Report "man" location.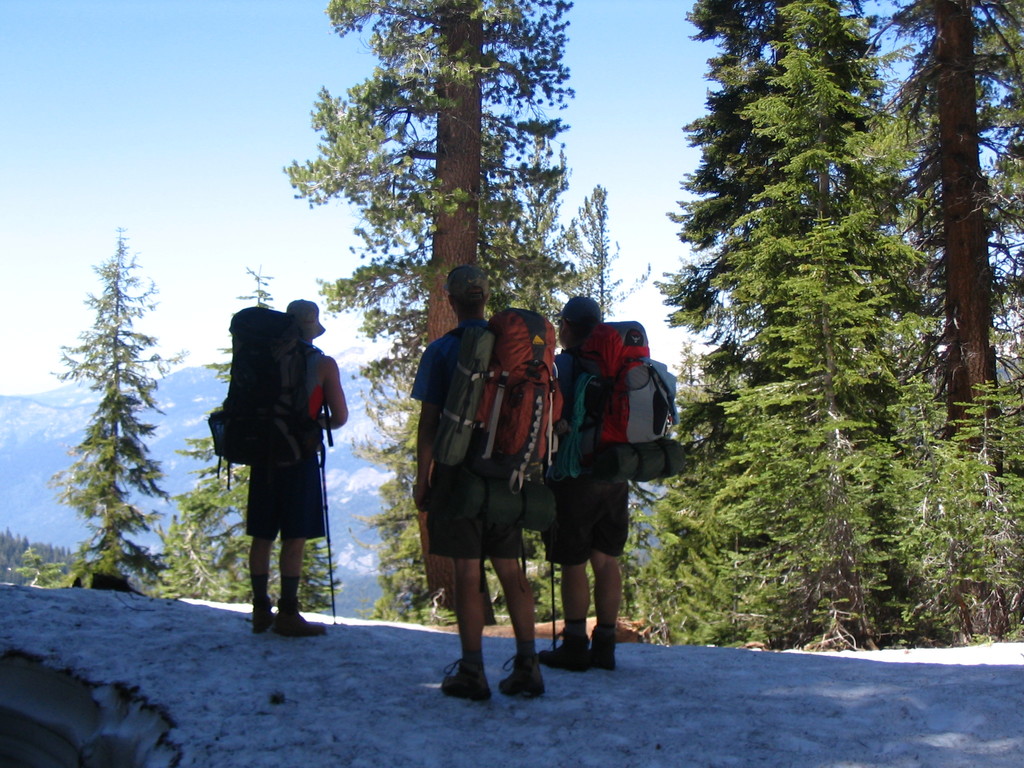
Report: [240, 296, 348, 638].
